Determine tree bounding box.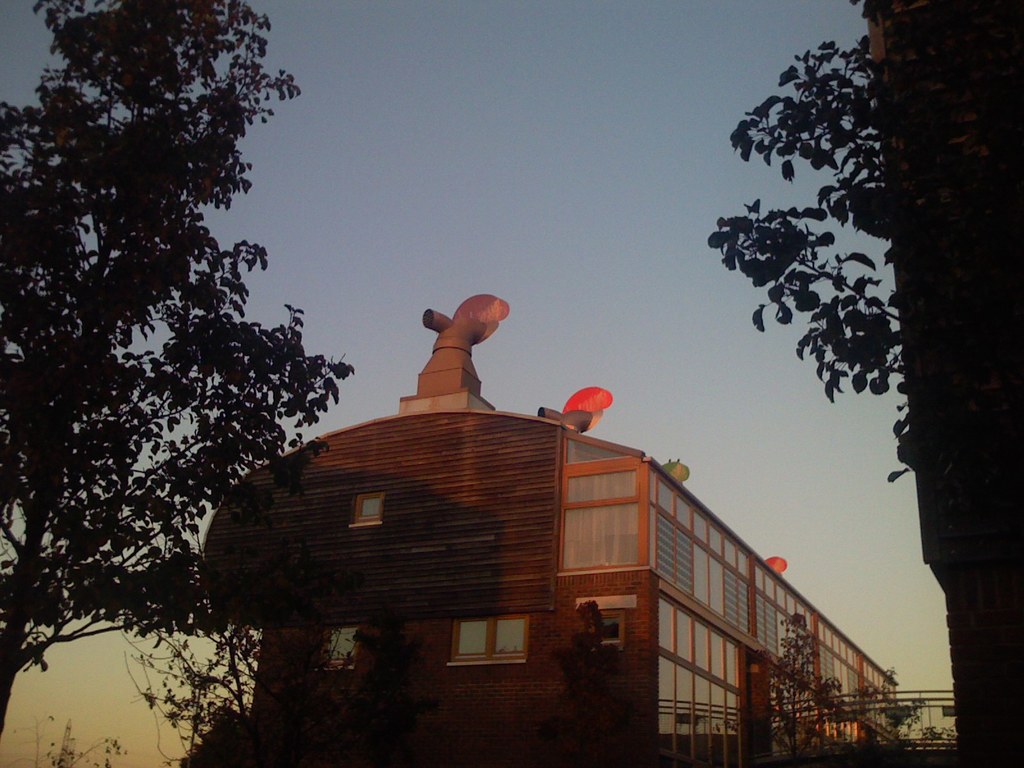
Determined: [763, 630, 954, 767].
